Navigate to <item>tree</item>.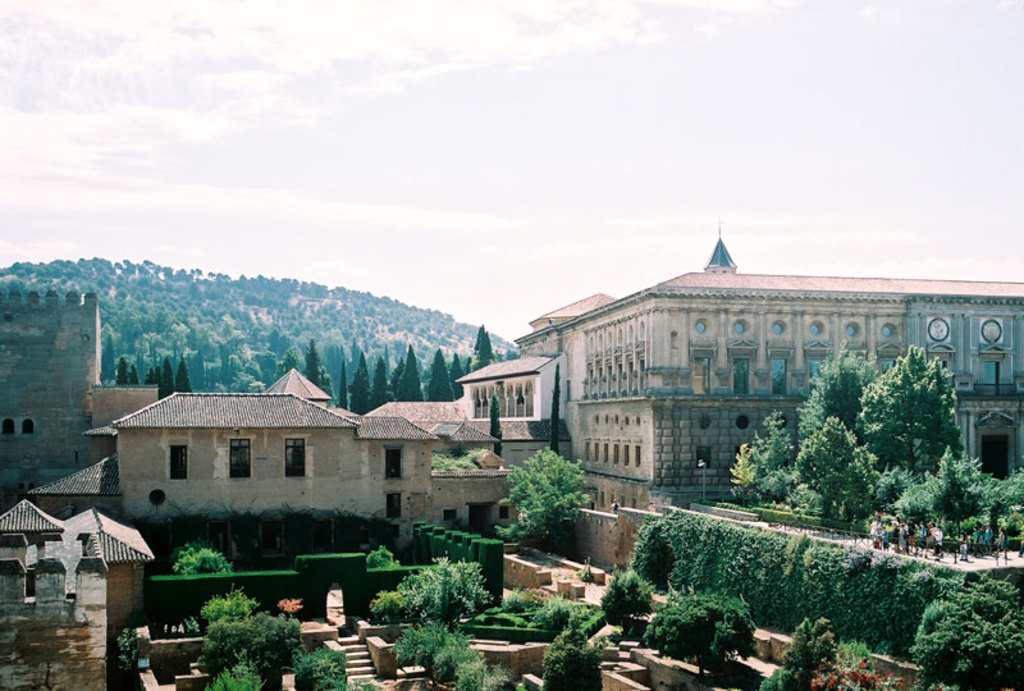
Navigation target: {"left": 372, "top": 557, "right": 489, "bottom": 626}.
